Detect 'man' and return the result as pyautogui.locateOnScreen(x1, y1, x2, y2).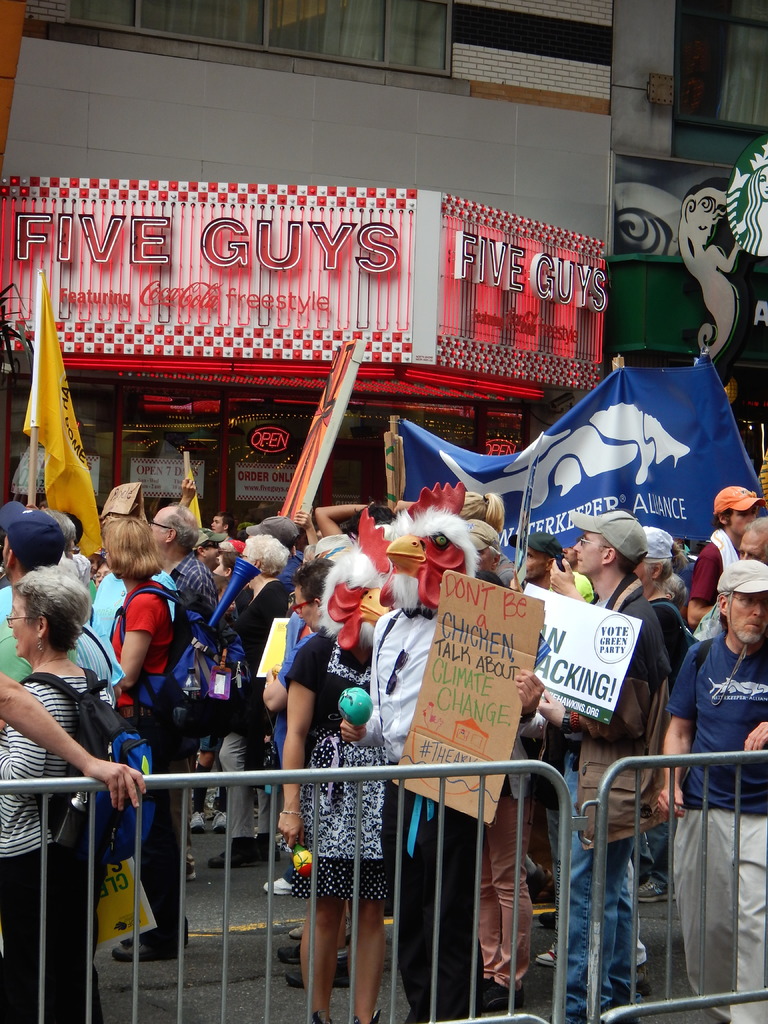
pyautogui.locateOnScreen(682, 483, 767, 626).
